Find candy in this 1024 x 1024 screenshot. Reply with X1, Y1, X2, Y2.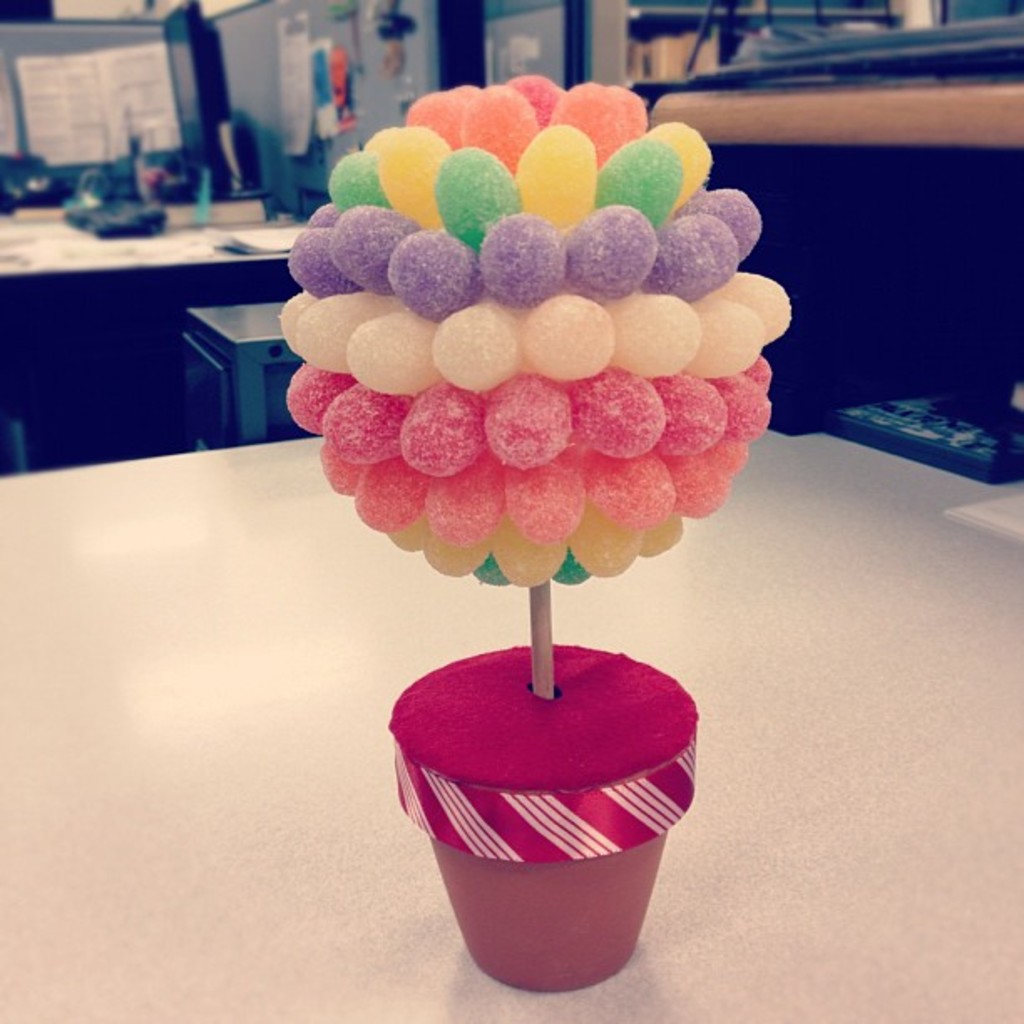
706, 432, 751, 490.
